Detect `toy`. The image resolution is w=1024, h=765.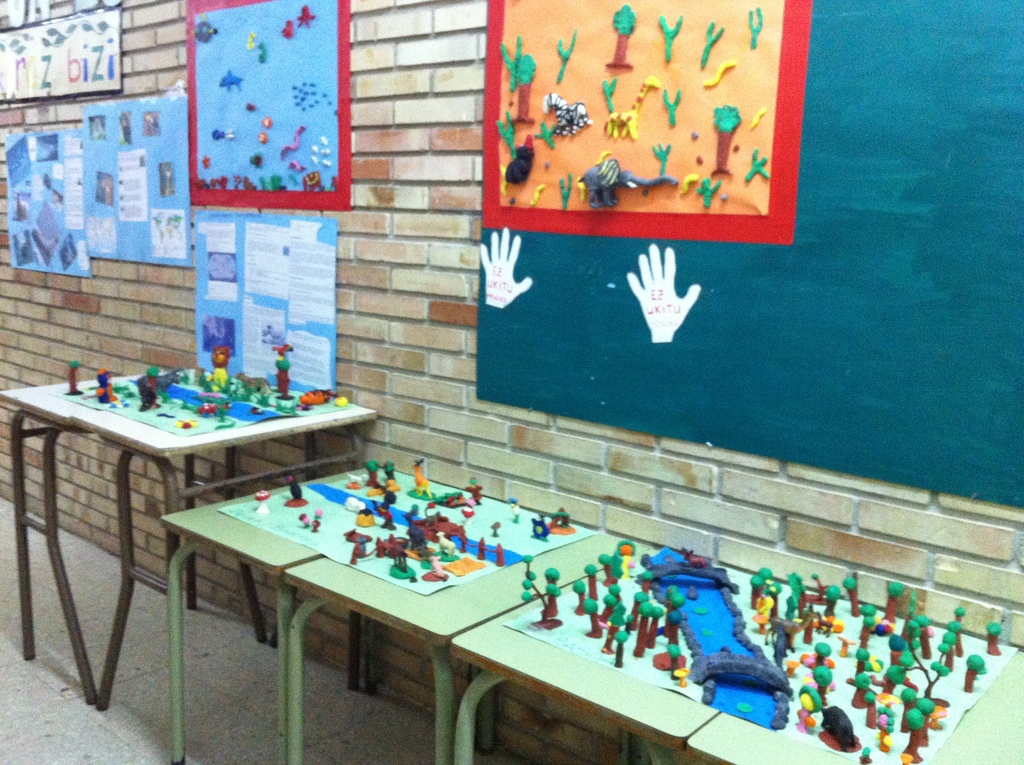
BBox(97, 370, 118, 401).
